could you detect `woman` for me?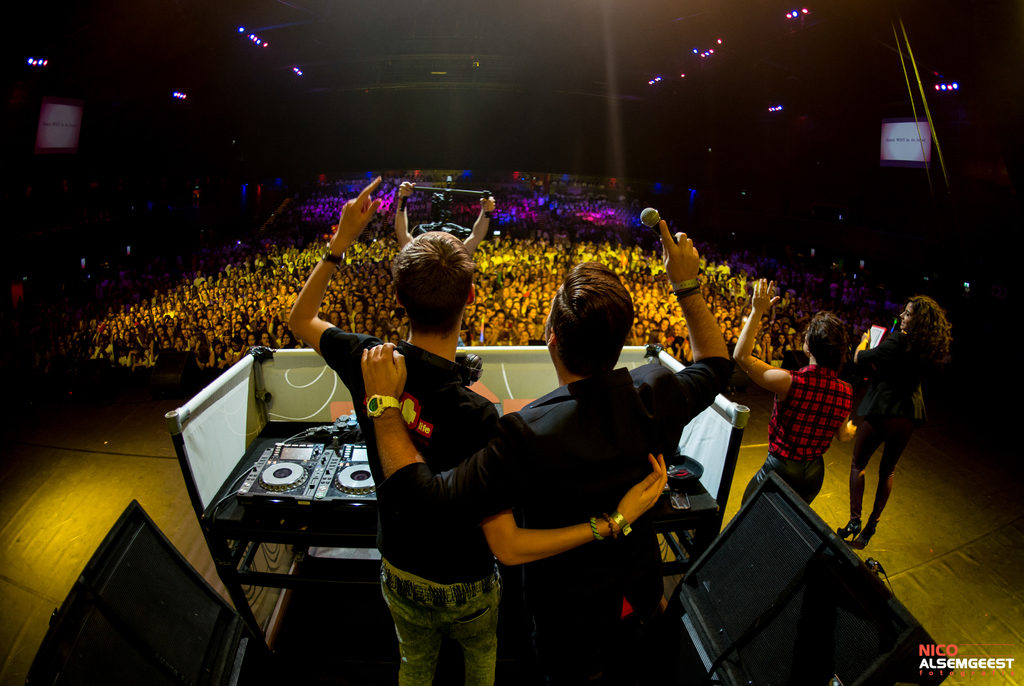
Detection result: crop(836, 296, 951, 548).
